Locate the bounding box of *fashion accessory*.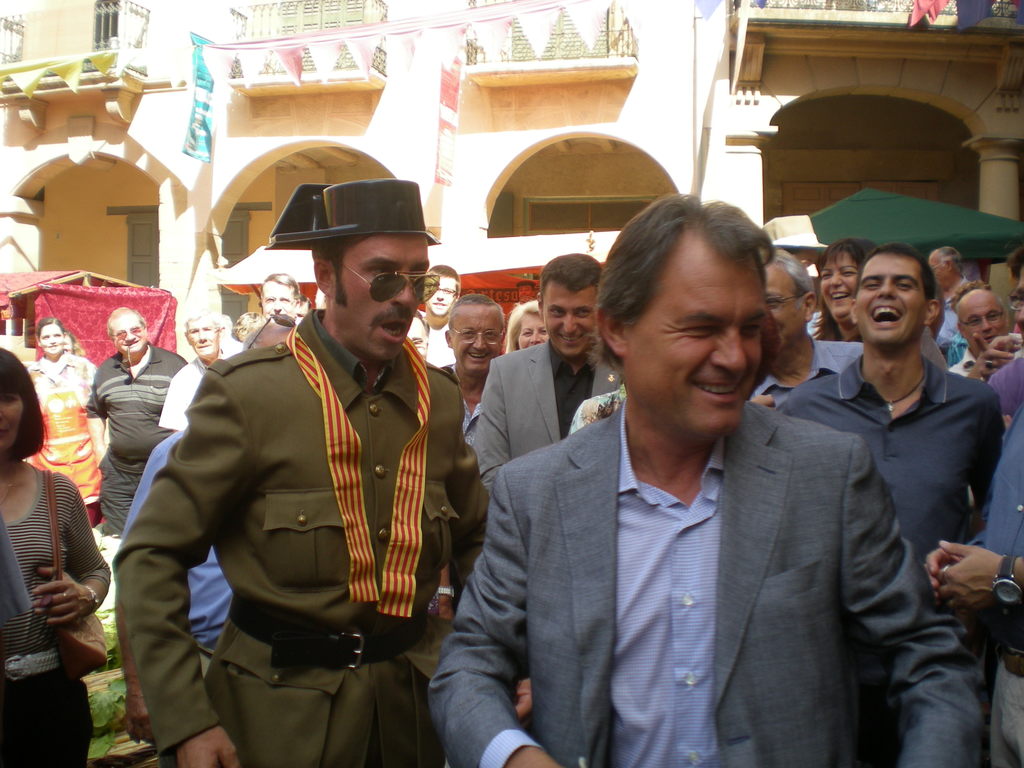
Bounding box: [x1=335, y1=262, x2=440, y2=302].
